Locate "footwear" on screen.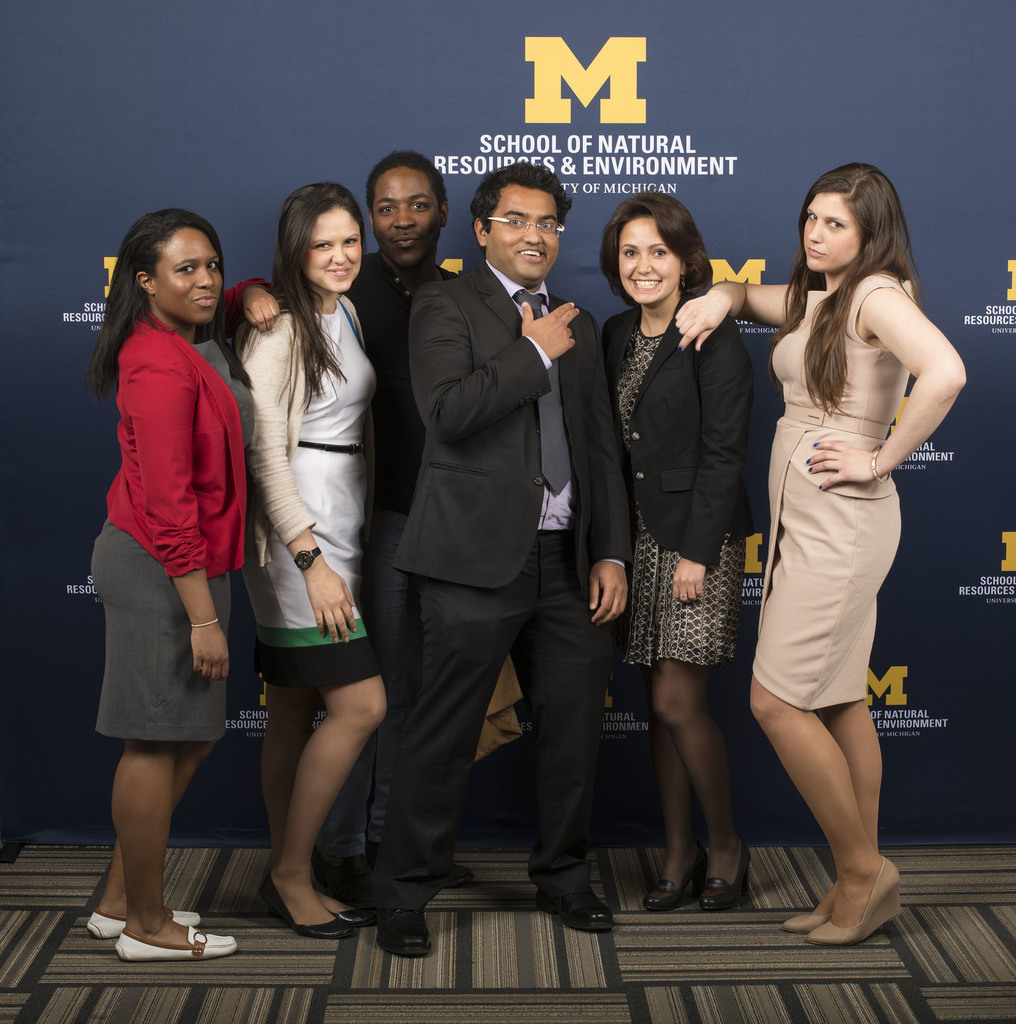
On screen at locate(642, 844, 697, 908).
